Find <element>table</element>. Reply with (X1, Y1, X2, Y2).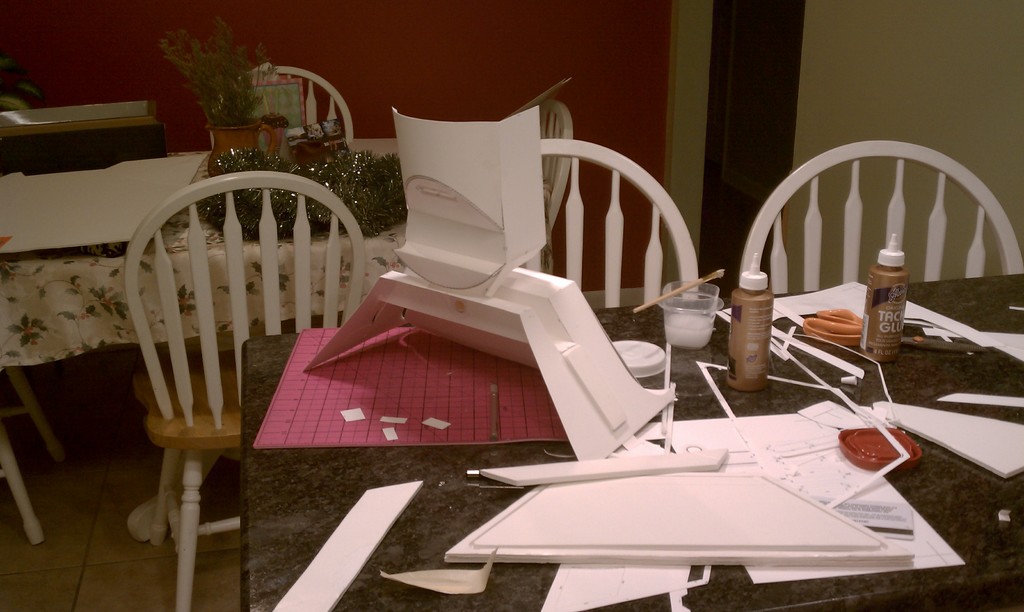
(0, 138, 397, 545).
